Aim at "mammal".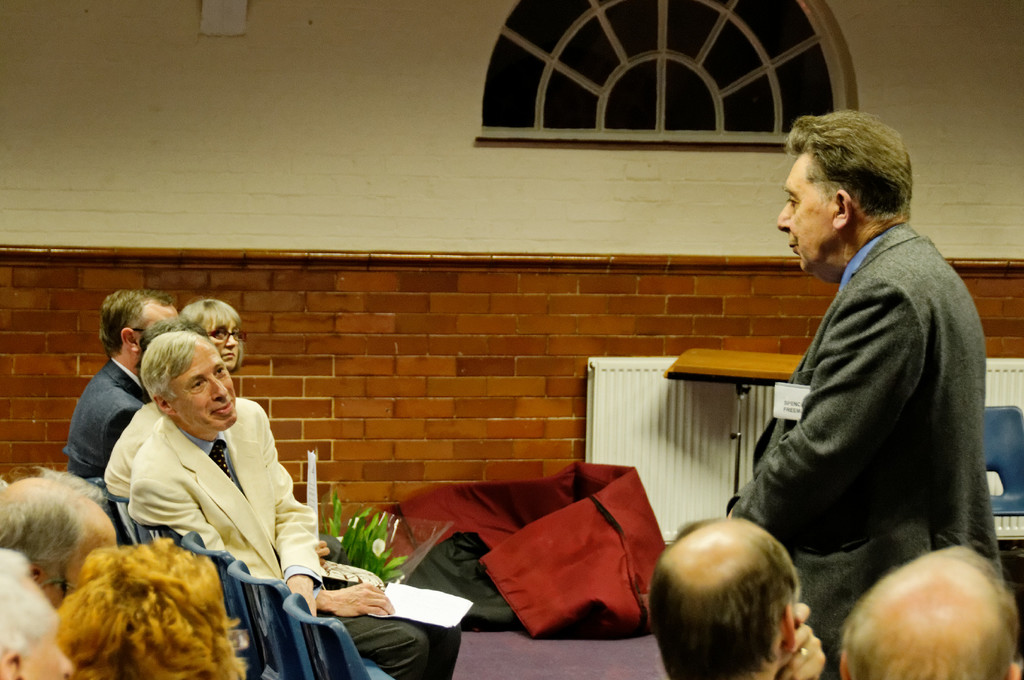
Aimed at crop(104, 323, 383, 579).
